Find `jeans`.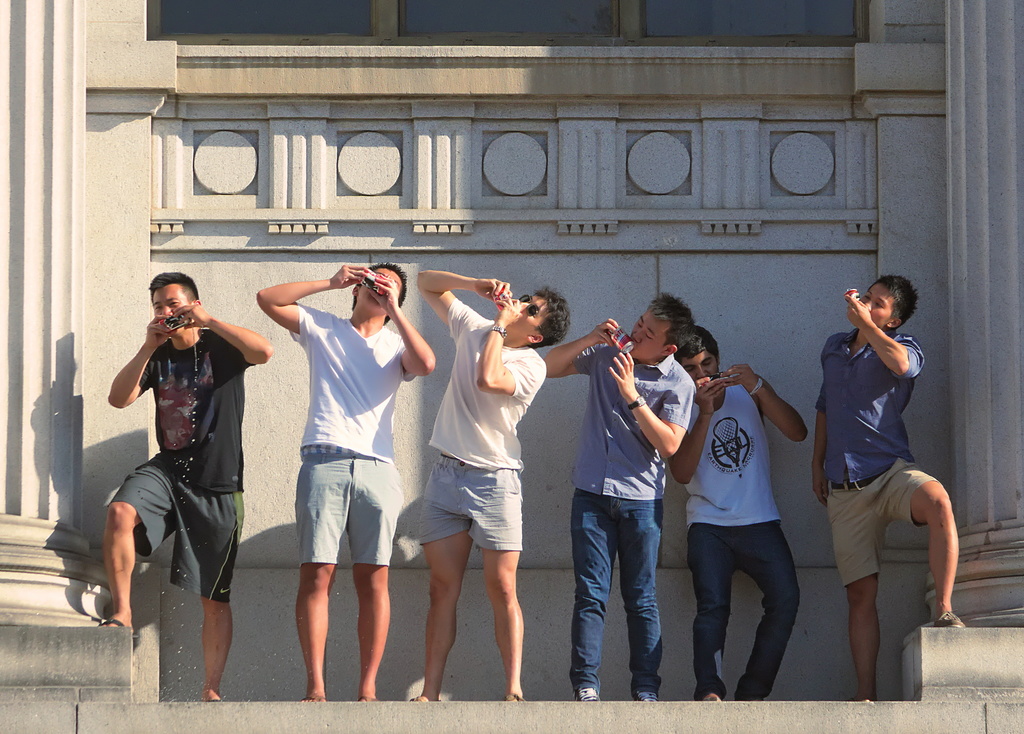
<box>571,491,659,699</box>.
